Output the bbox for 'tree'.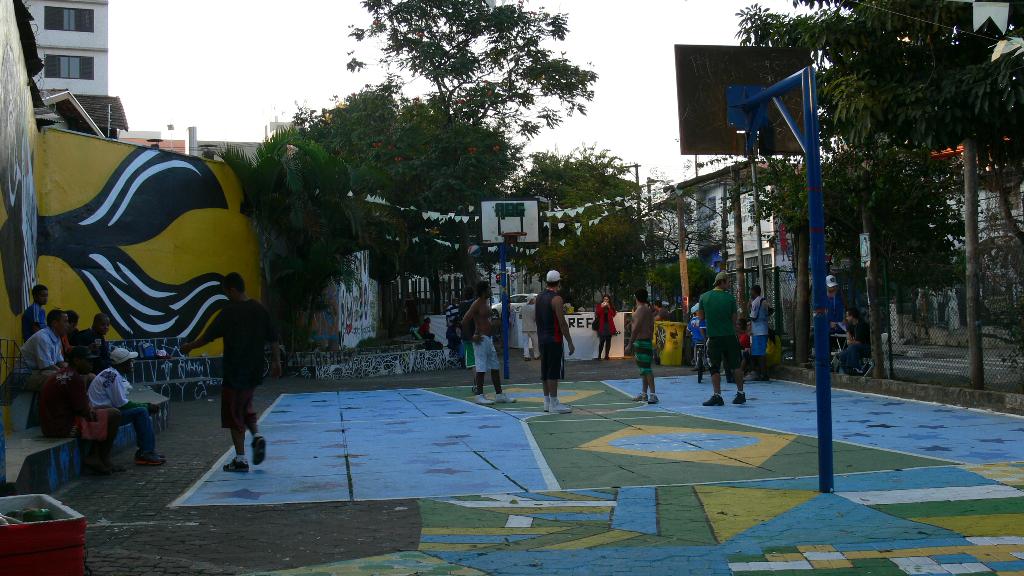
205/129/376/360.
